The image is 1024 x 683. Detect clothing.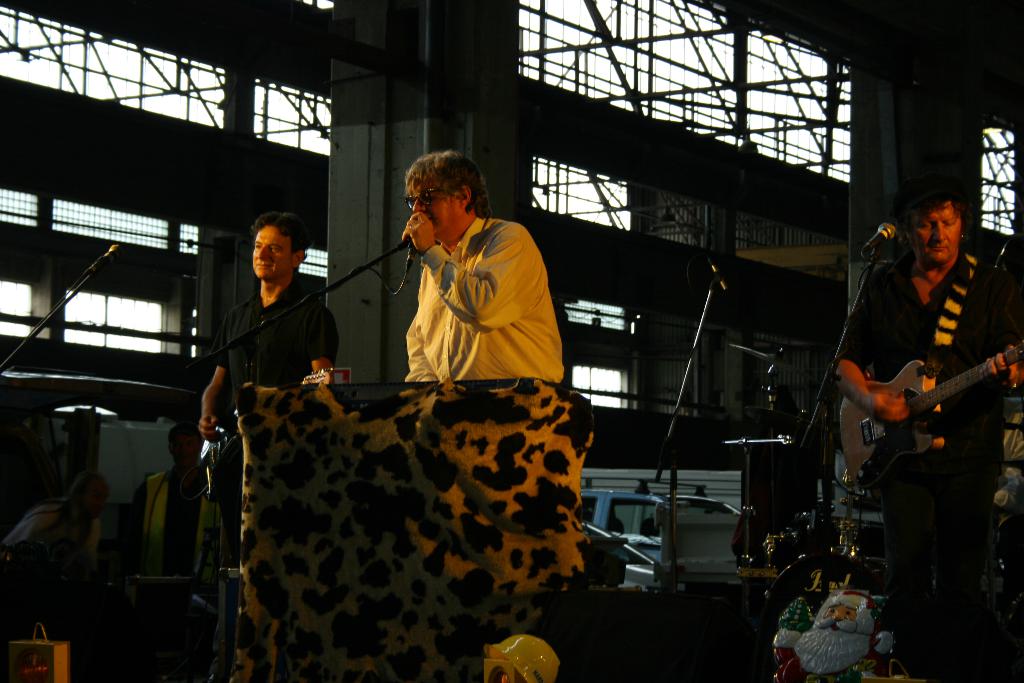
Detection: BBox(209, 271, 348, 593).
